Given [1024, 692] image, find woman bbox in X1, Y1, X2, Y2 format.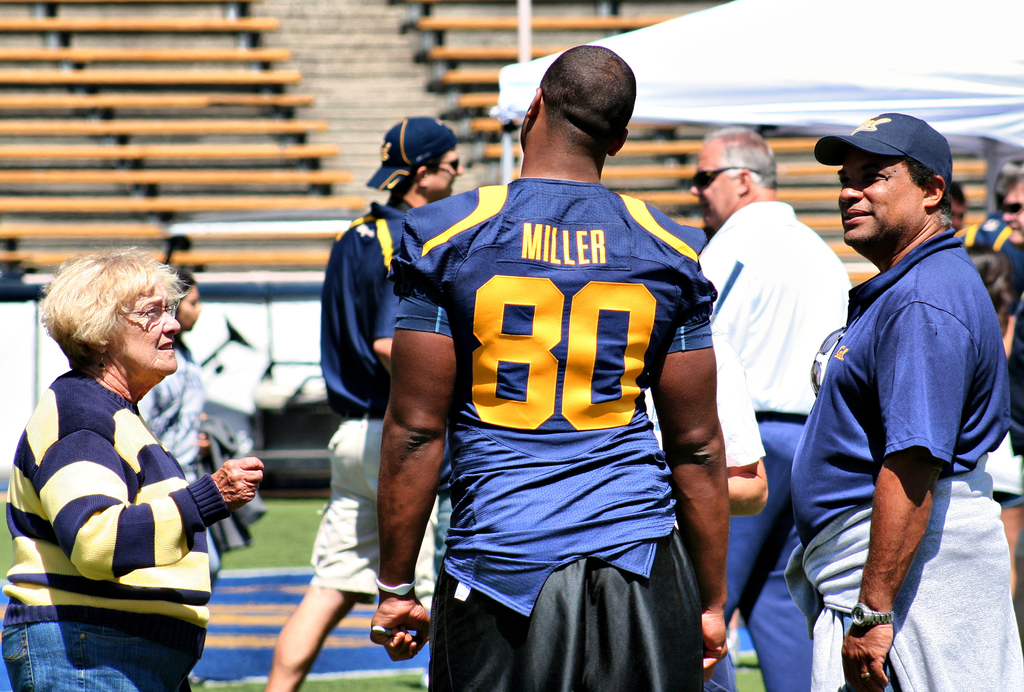
959, 245, 1023, 643.
